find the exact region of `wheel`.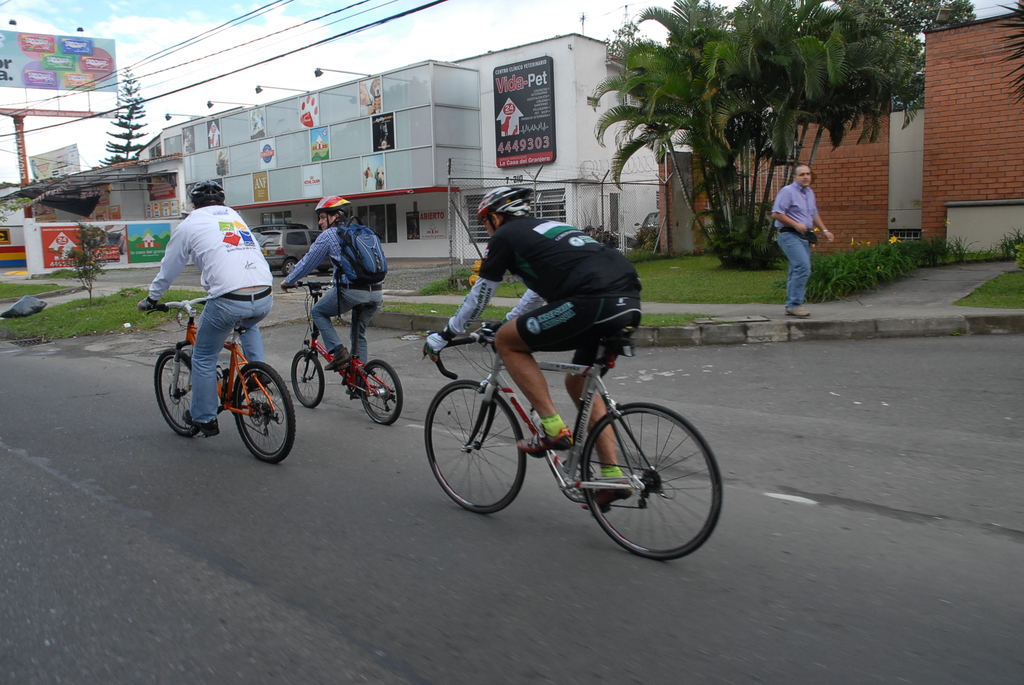
Exact region: Rect(361, 361, 402, 423).
